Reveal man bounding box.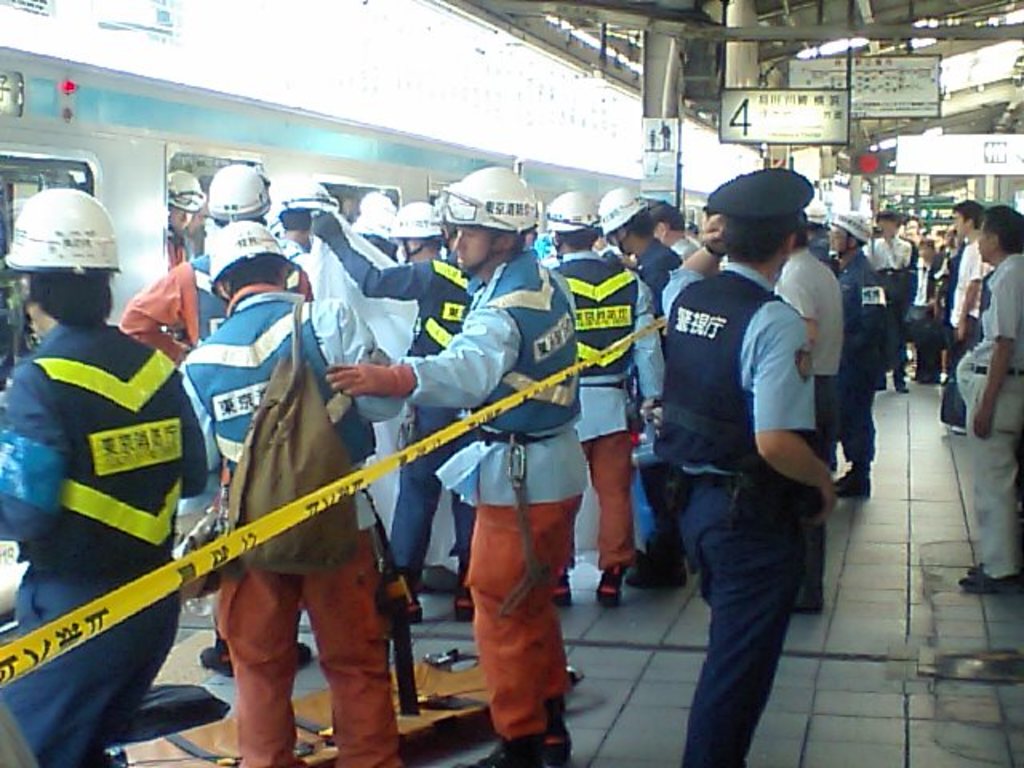
Revealed: bbox=[163, 168, 205, 269].
